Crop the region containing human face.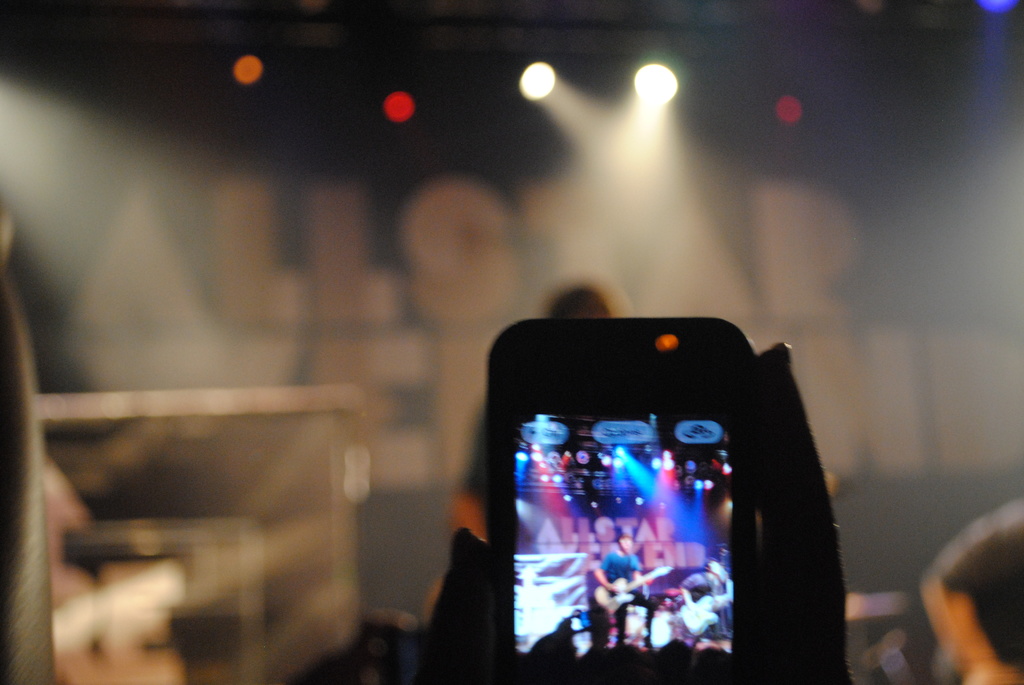
Crop region: l=619, t=527, r=645, b=553.
